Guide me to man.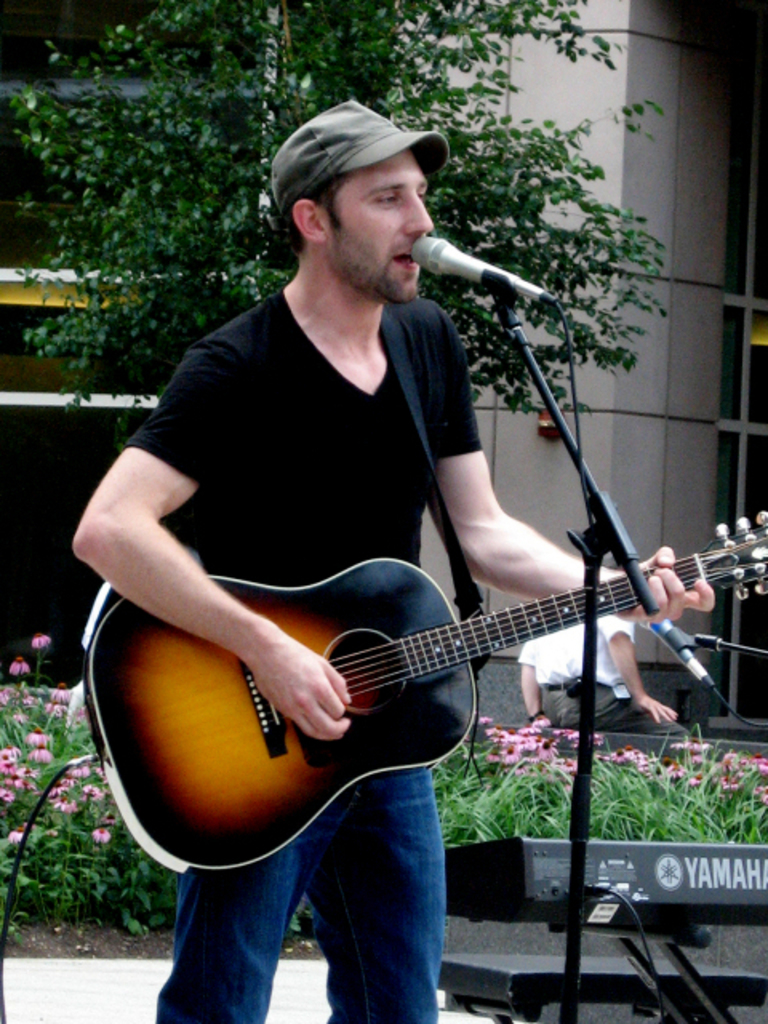
Guidance: bbox(69, 99, 715, 1022).
